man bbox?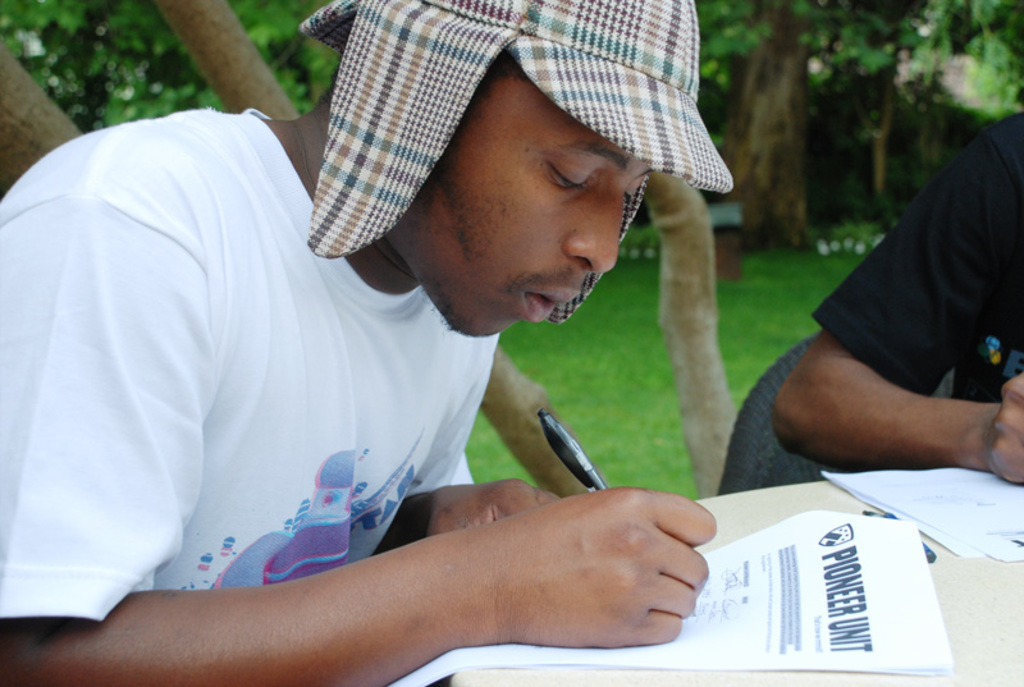
detection(0, 0, 735, 686)
